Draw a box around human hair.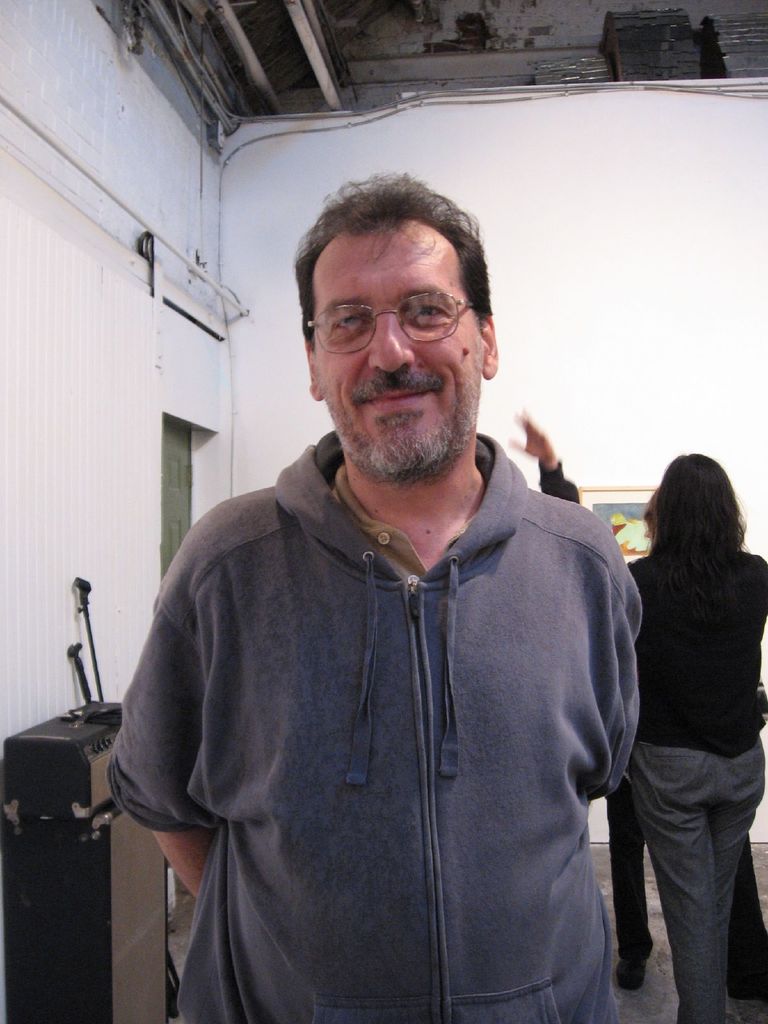
box(644, 449, 749, 590).
